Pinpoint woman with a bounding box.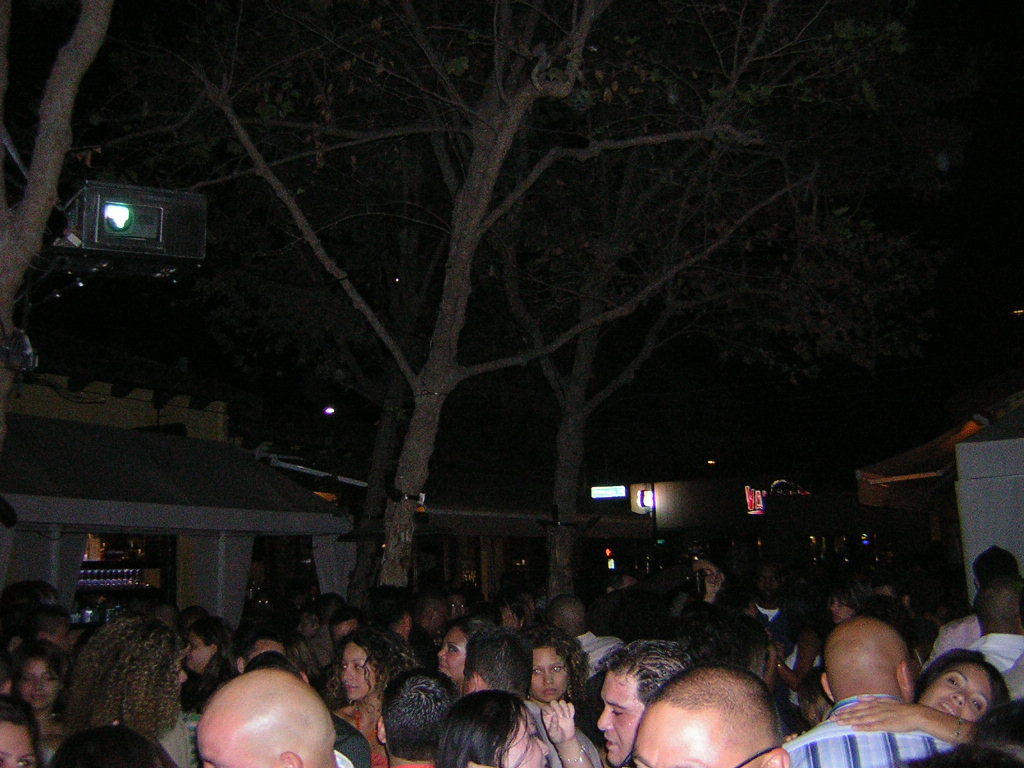
(x1=332, y1=625, x2=418, y2=767).
